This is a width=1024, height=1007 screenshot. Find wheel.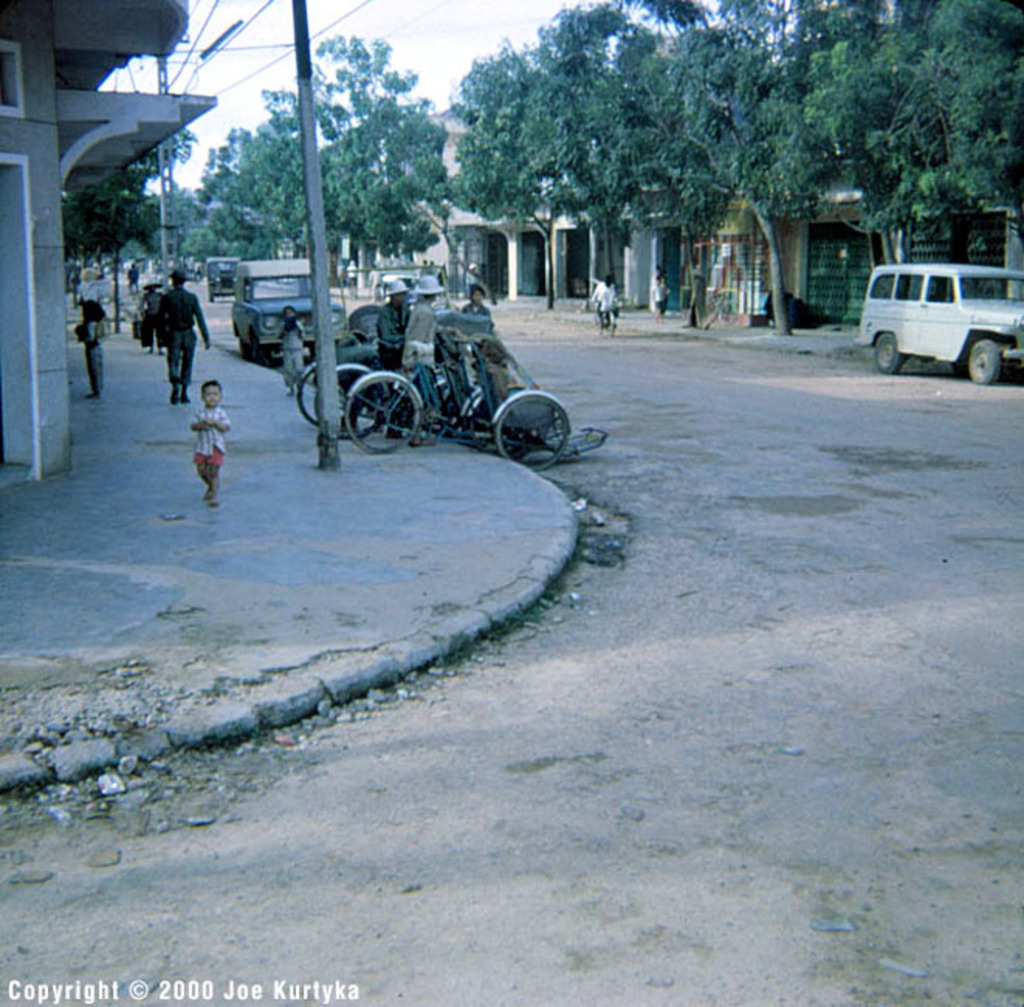
Bounding box: rect(299, 359, 336, 429).
